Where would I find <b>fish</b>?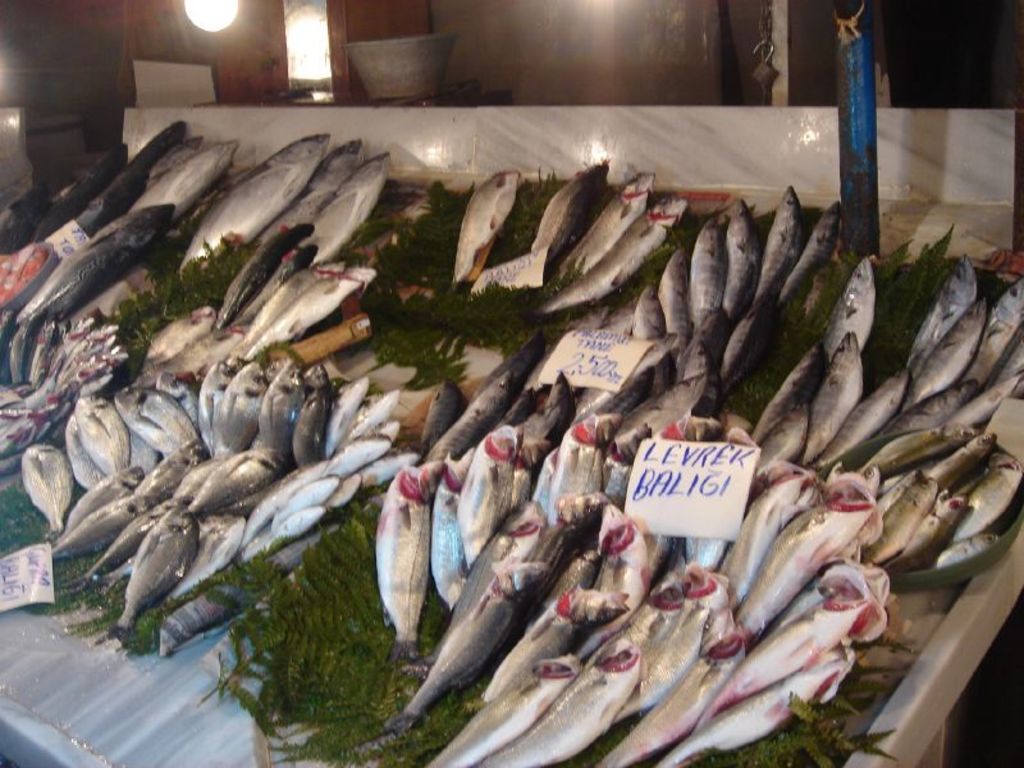
At x1=812 y1=367 x2=908 y2=467.
